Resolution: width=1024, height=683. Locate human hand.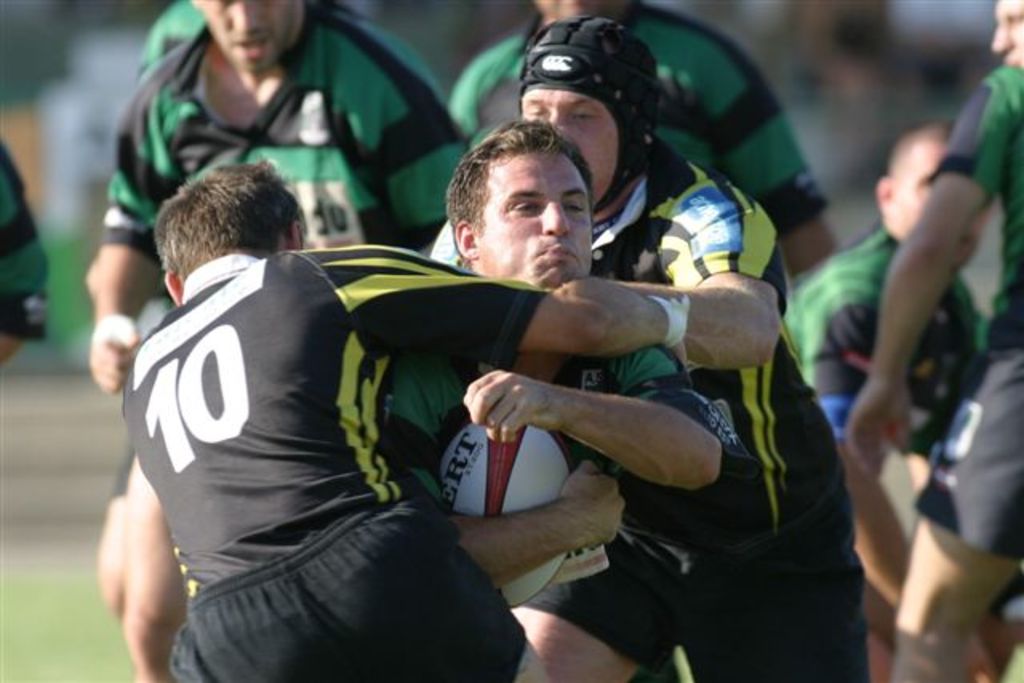
box=[557, 457, 629, 549].
